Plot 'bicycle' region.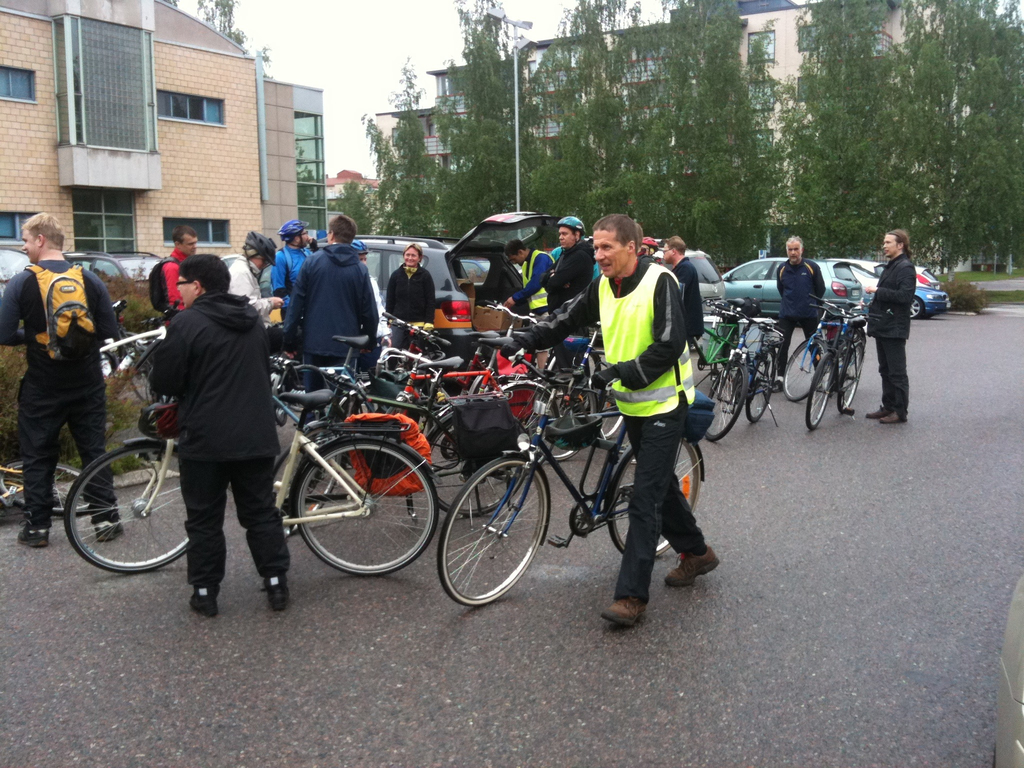
Plotted at detection(423, 359, 708, 610).
